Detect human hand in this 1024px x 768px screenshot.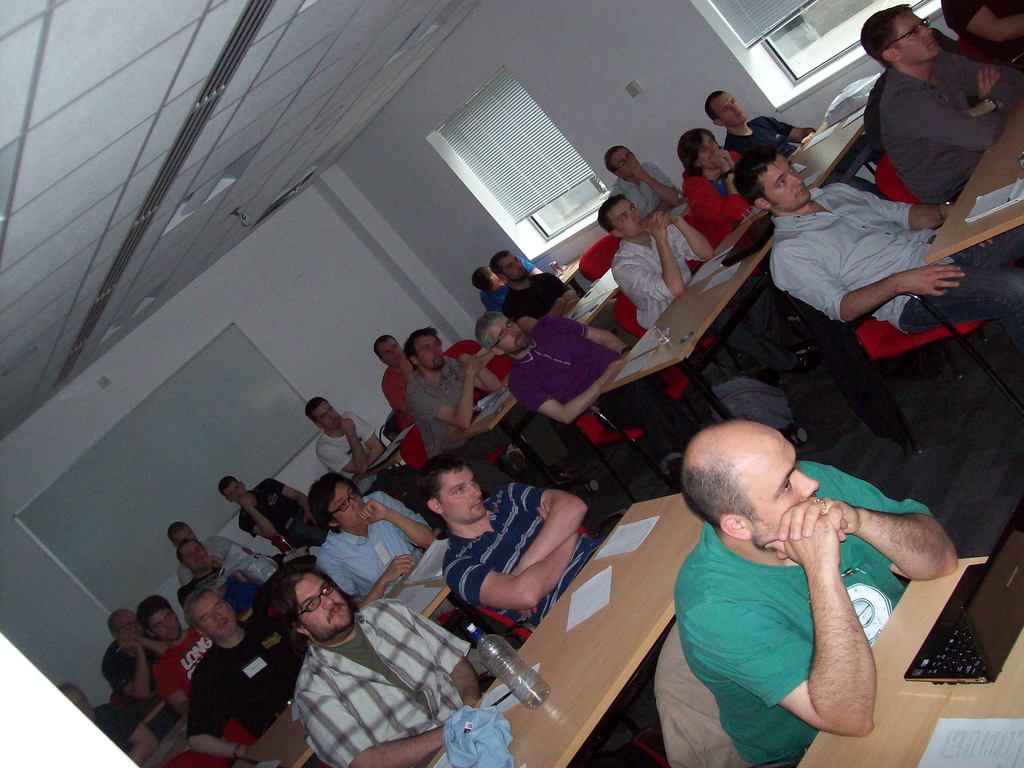
Detection: detection(514, 607, 538, 621).
